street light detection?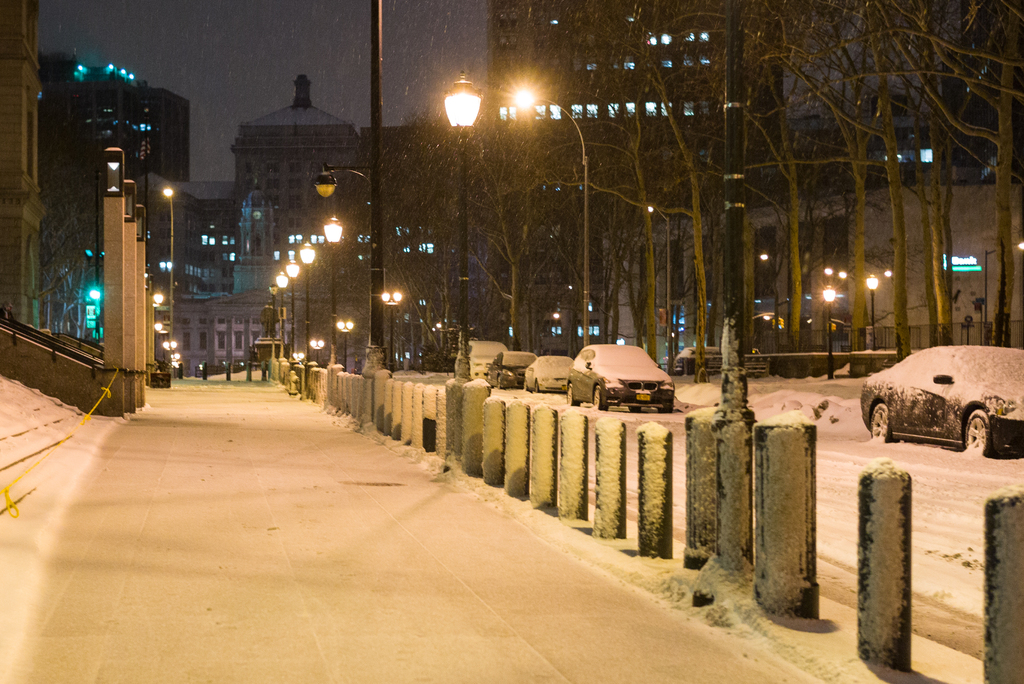
region(292, 240, 314, 362)
